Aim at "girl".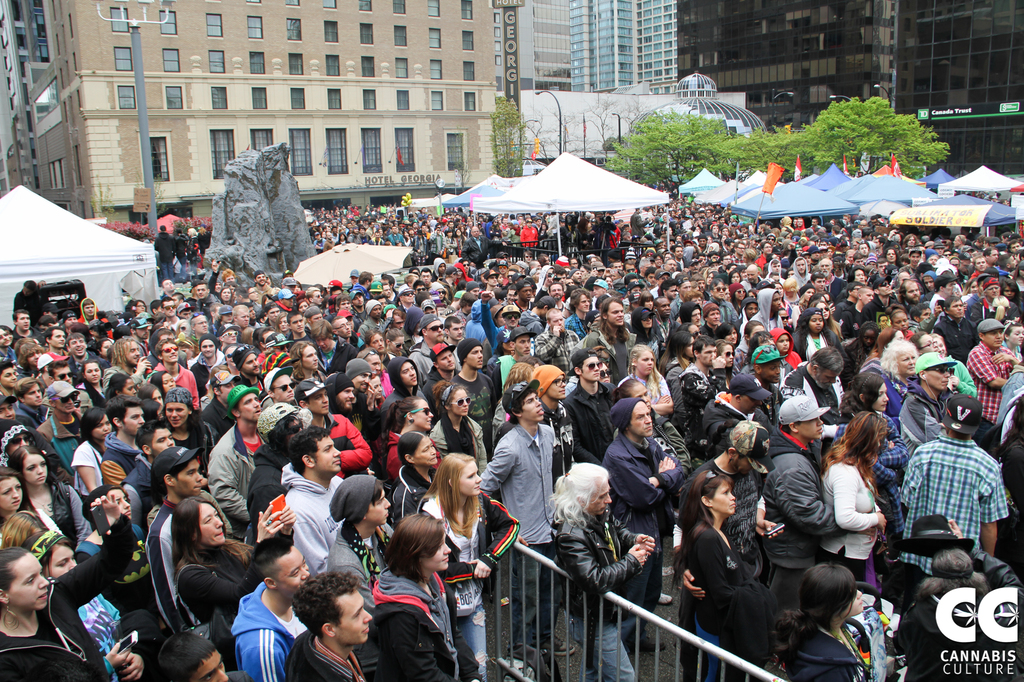
Aimed at [x1=1002, y1=319, x2=1023, y2=360].
